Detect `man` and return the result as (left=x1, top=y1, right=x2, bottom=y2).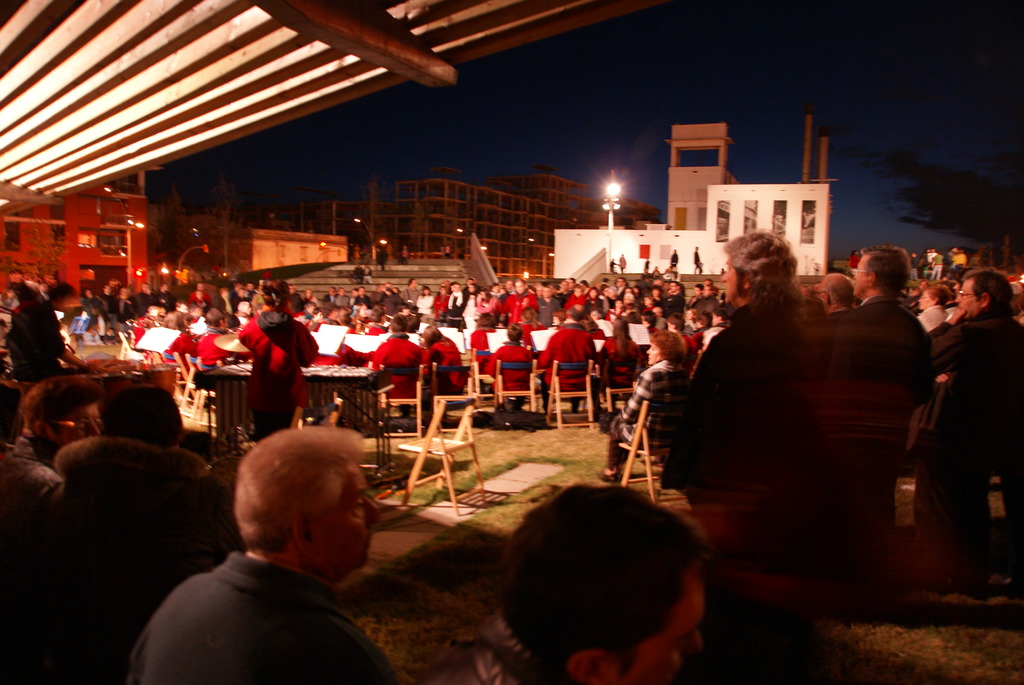
(left=437, top=484, right=709, bottom=684).
